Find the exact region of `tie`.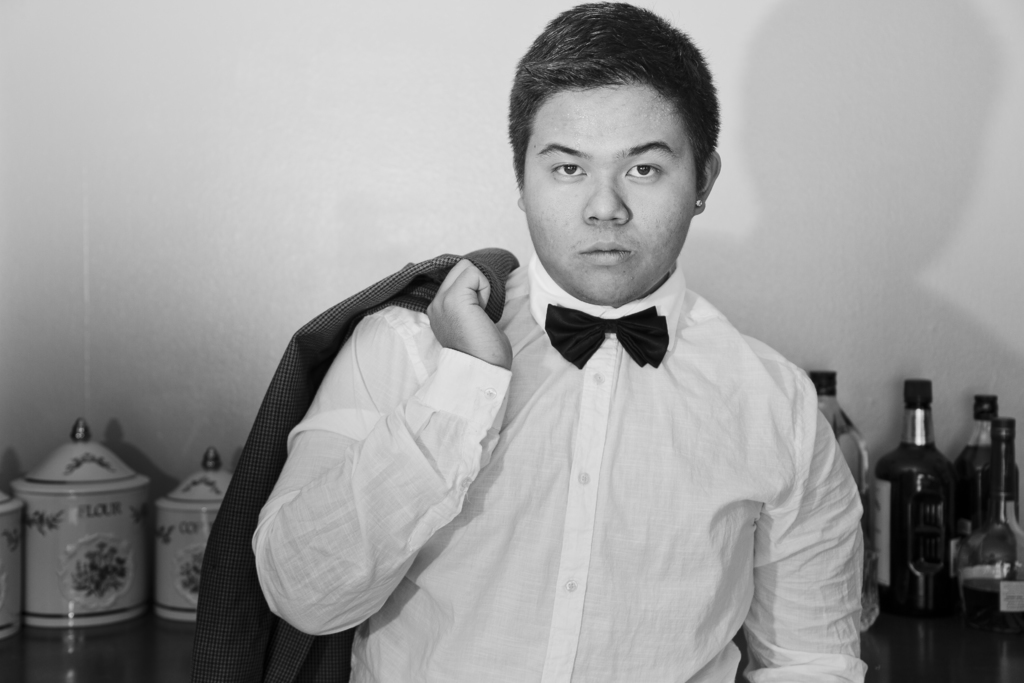
Exact region: <box>544,297,667,379</box>.
